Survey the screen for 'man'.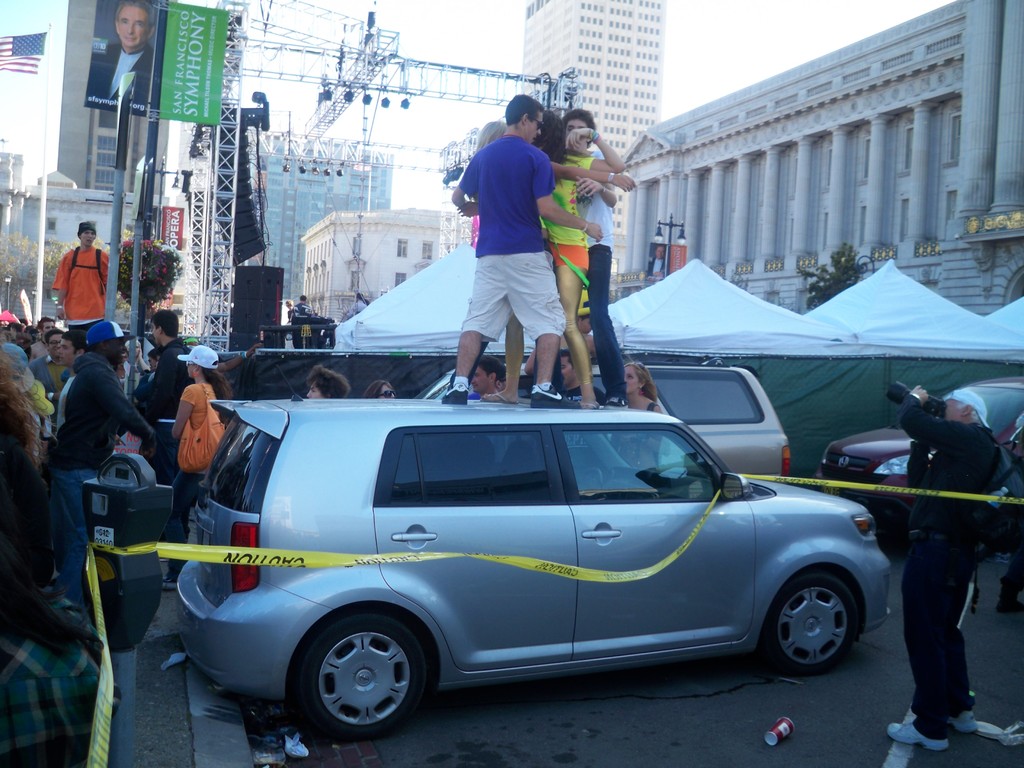
Survey found: pyautogui.locateOnScreen(26, 316, 55, 360).
